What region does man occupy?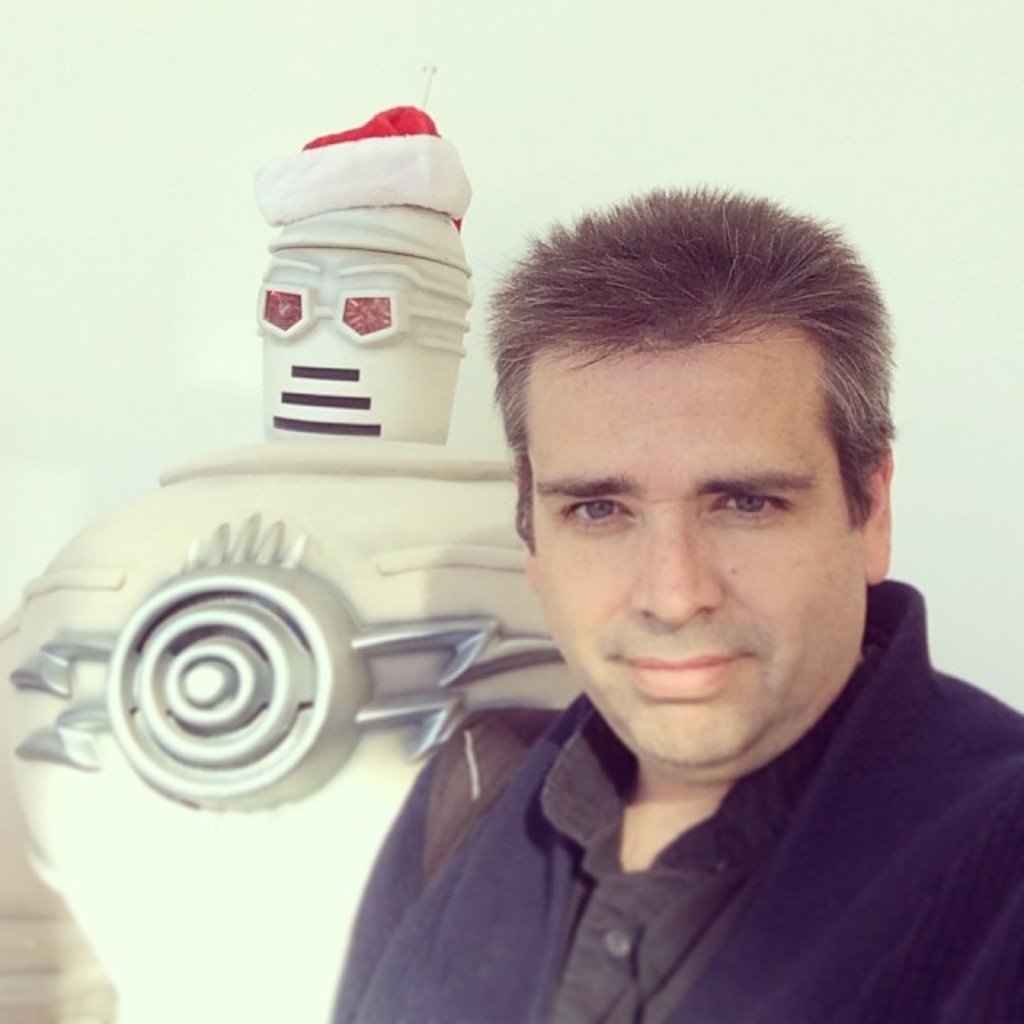
<region>328, 181, 1022, 1022</region>.
